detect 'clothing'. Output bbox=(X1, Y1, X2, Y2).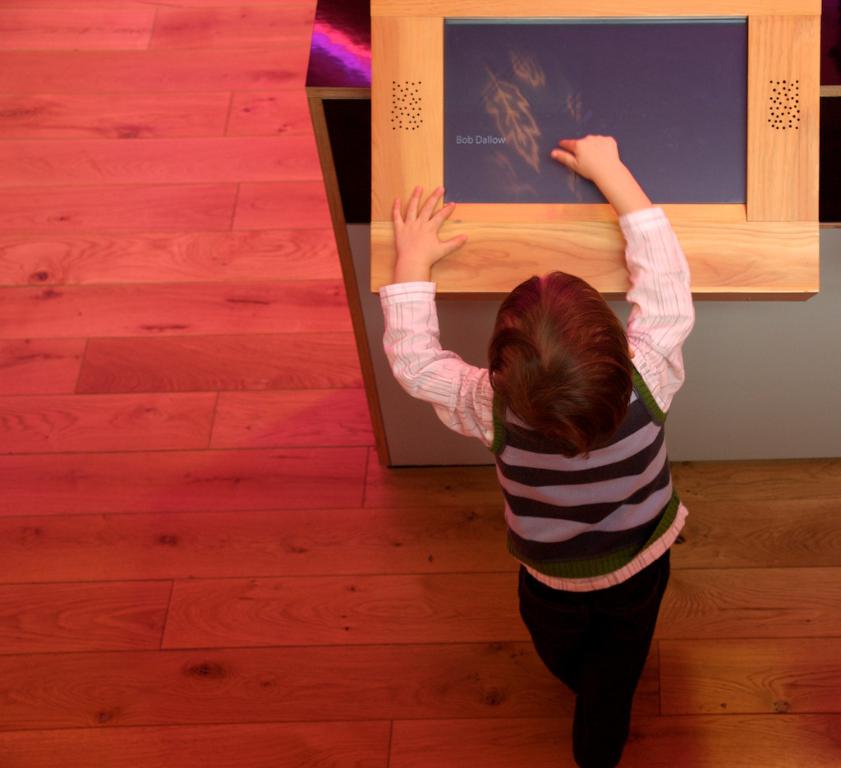
bbox=(377, 203, 690, 767).
